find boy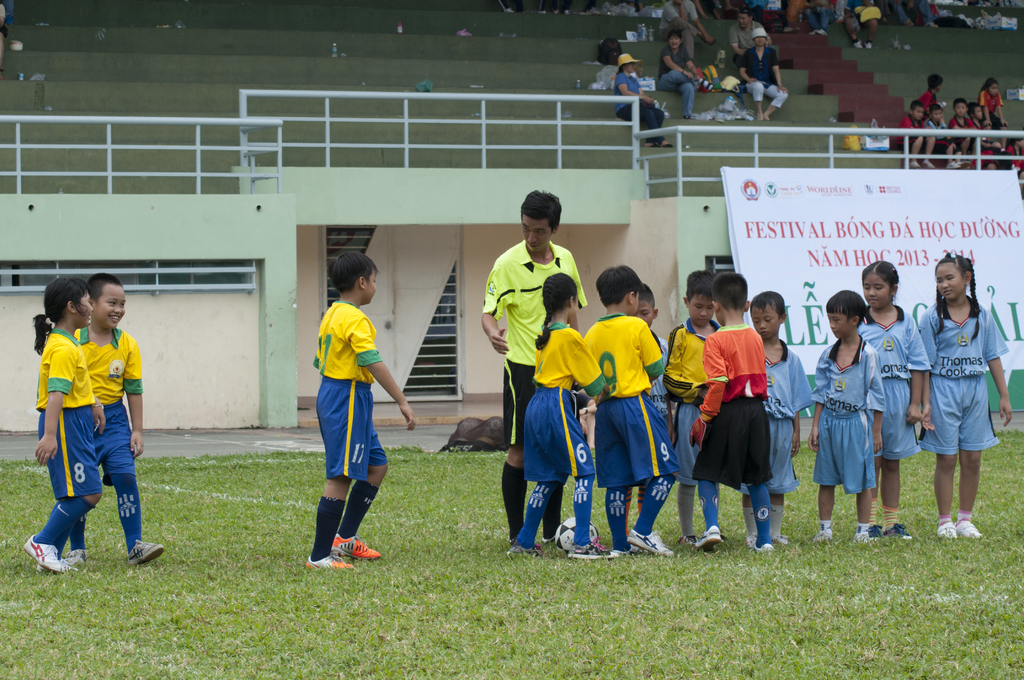
(left=811, top=284, right=881, bottom=547)
